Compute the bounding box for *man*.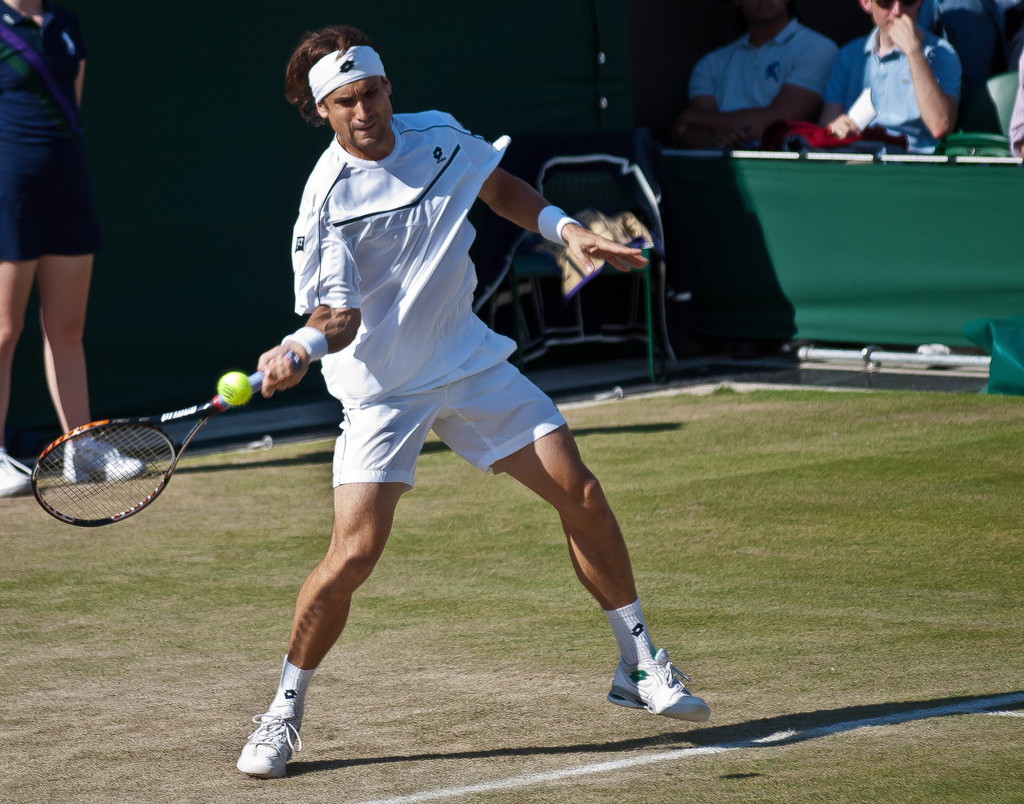
pyautogui.locateOnScreen(231, 24, 718, 780).
